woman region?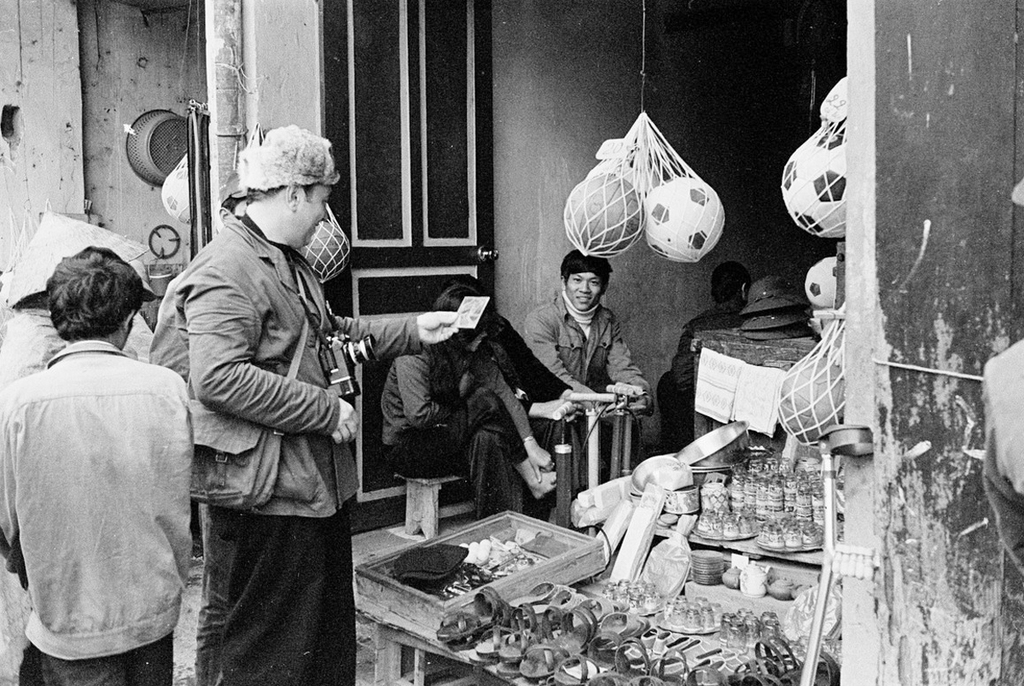
detection(379, 287, 557, 521)
